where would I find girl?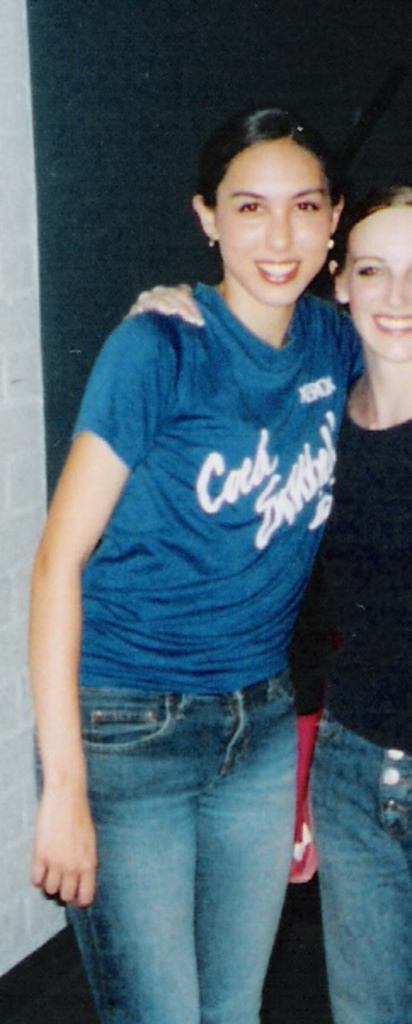
At 29 107 369 1022.
